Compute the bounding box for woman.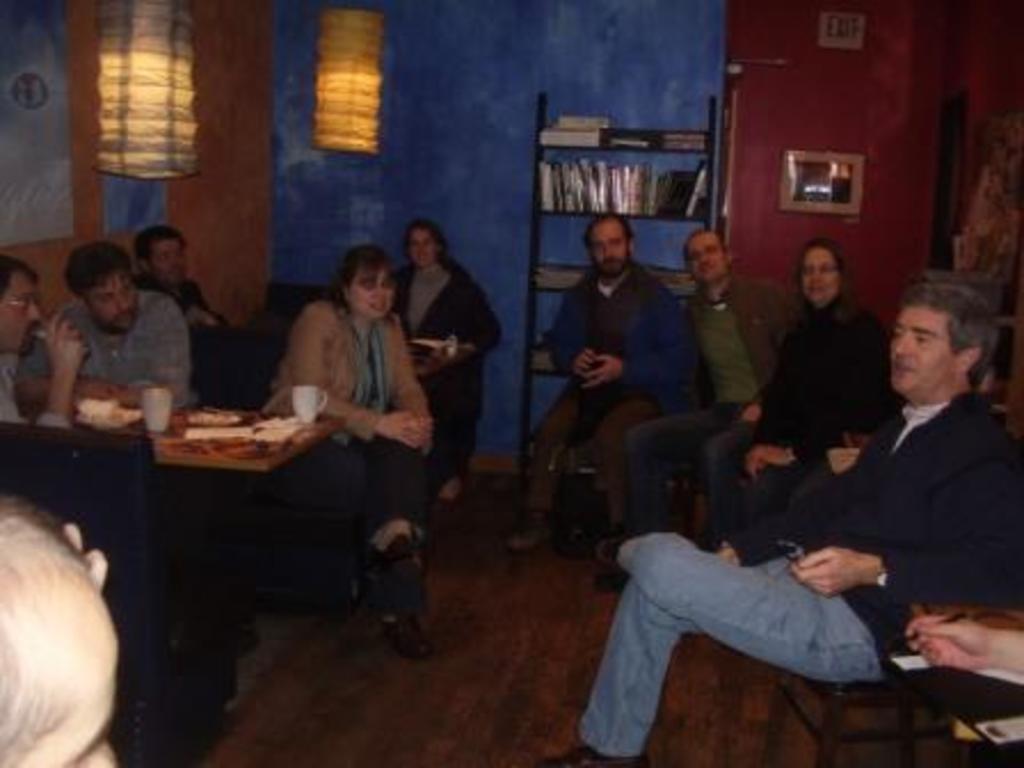
bbox=[256, 217, 443, 622].
